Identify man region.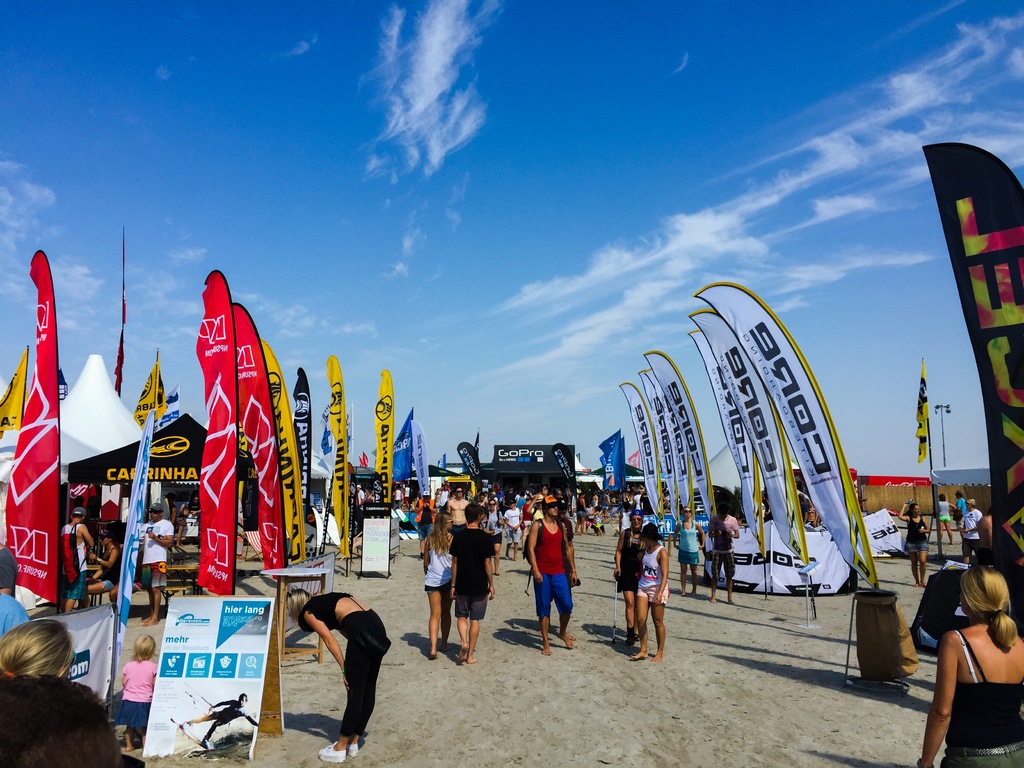
Region: left=525, top=493, right=577, bottom=657.
